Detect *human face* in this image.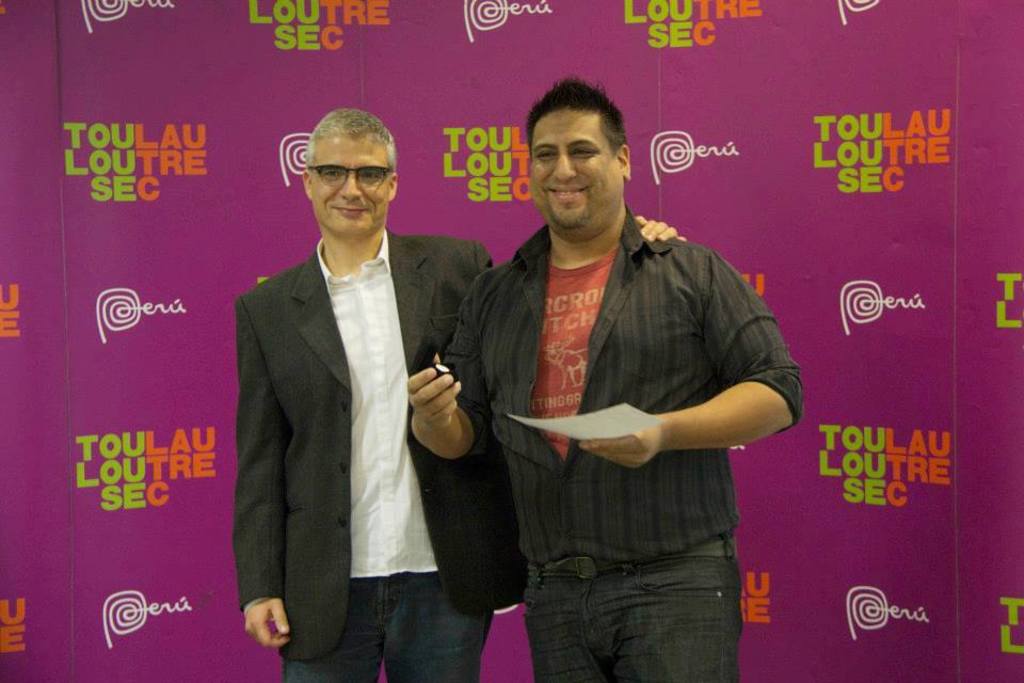
Detection: (left=528, top=106, right=626, bottom=237).
